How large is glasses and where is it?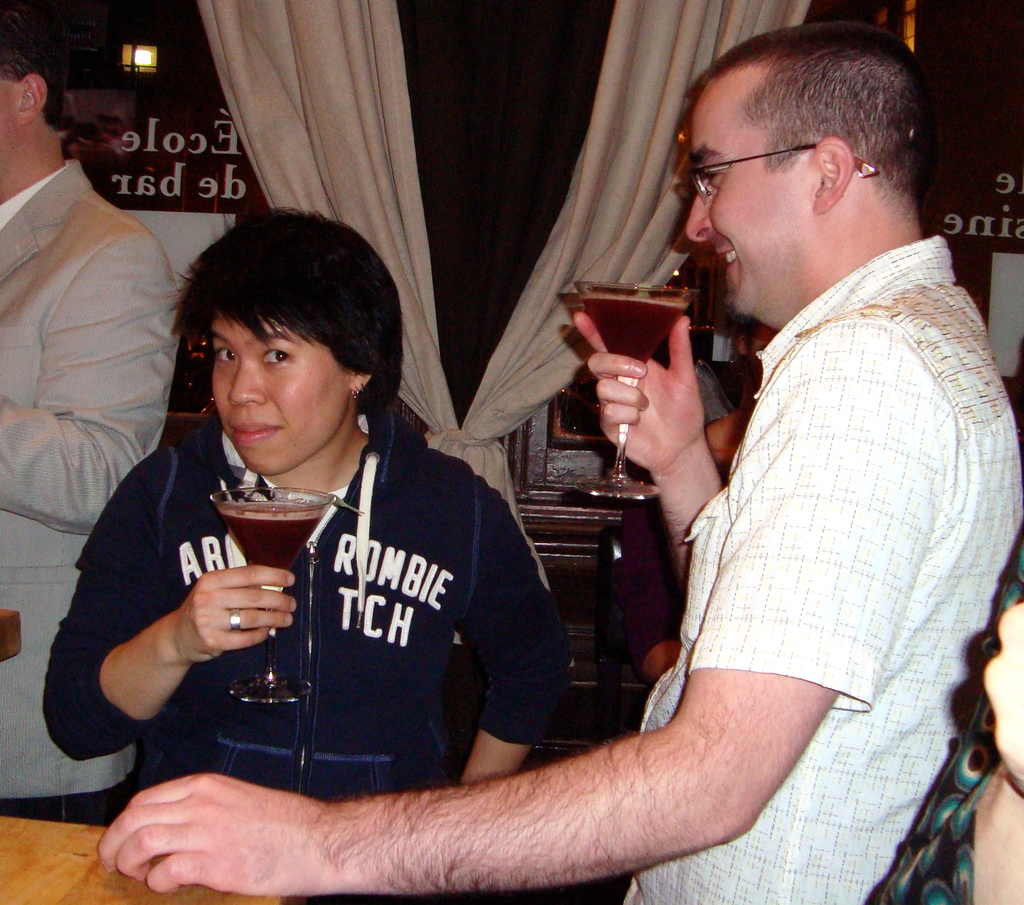
Bounding box: bbox=[680, 129, 900, 215].
